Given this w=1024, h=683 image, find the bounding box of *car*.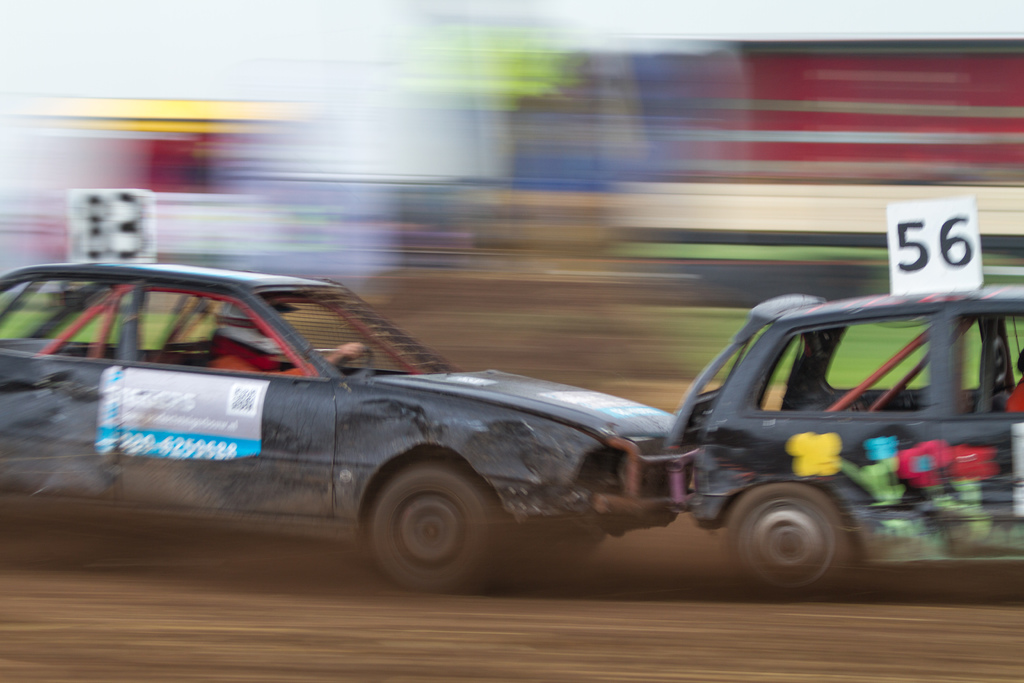
<box>672,200,1023,598</box>.
